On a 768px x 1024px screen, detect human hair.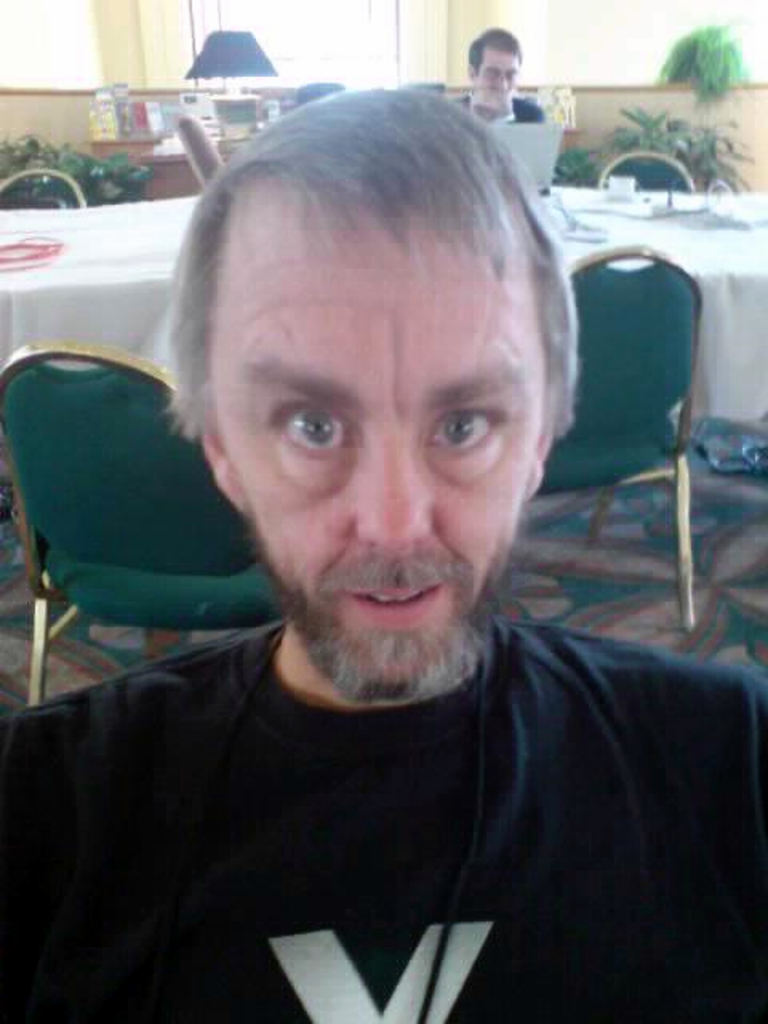
left=165, top=82, right=594, bottom=443.
